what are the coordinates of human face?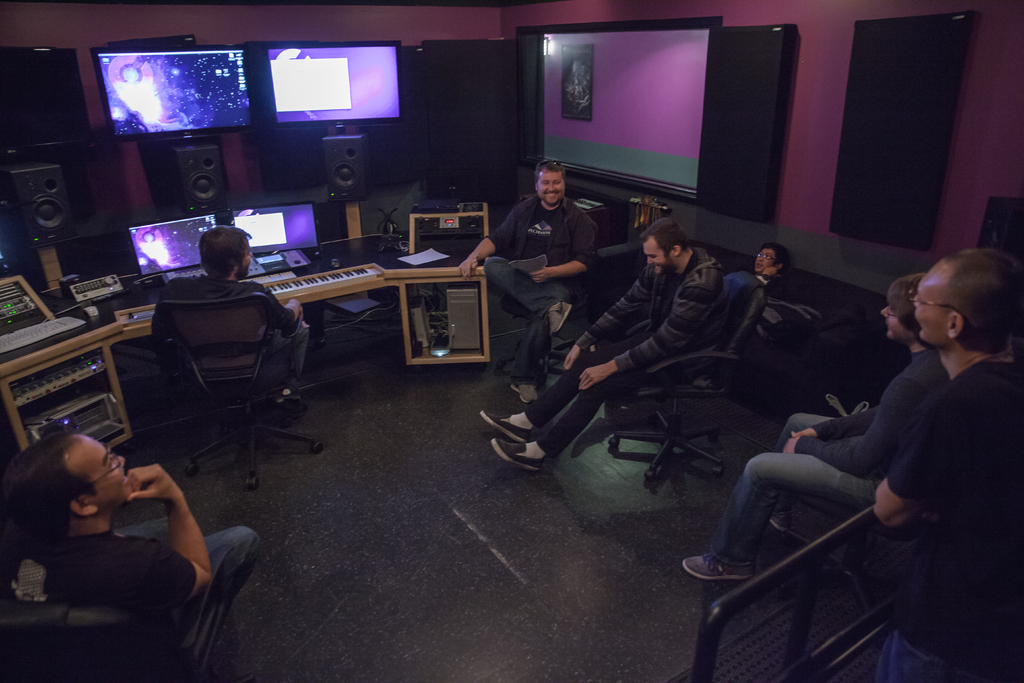
BBox(883, 304, 906, 338).
